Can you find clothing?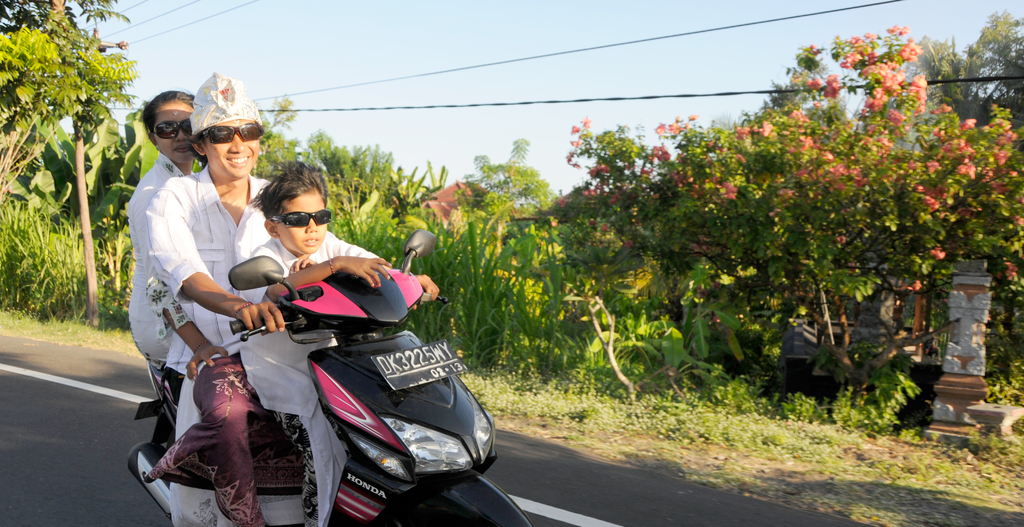
Yes, bounding box: {"x1": 242, "y1": 242, "x2": 402, "y2": 526}.
